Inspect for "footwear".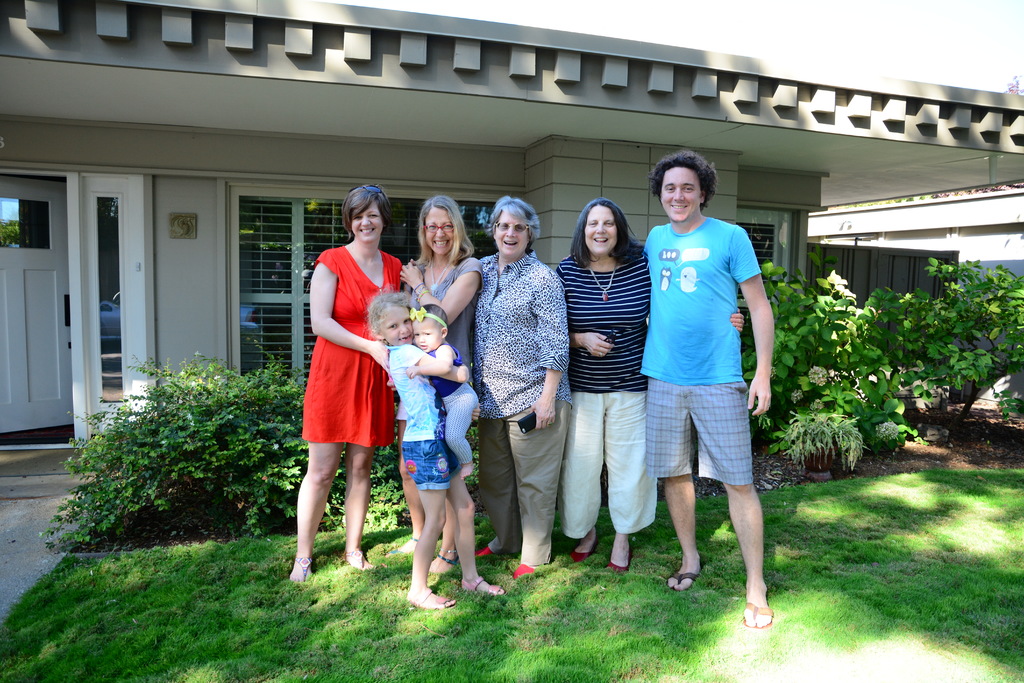
Inspection: select_region(609, 543, 633, 572).
